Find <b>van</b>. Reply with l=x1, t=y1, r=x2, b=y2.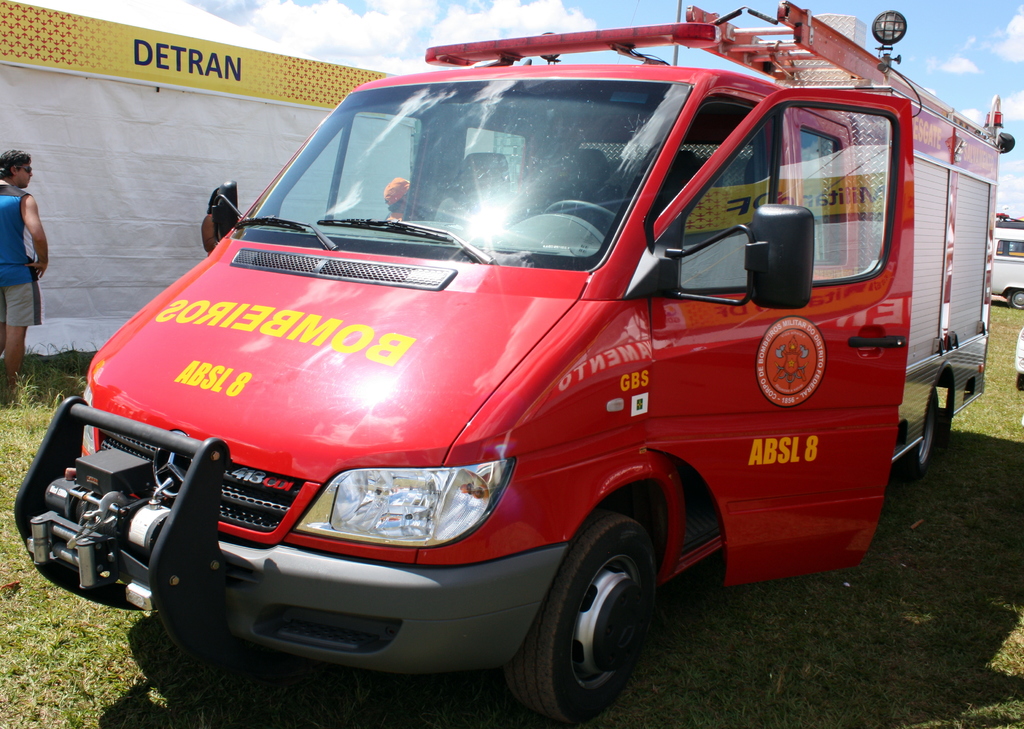
l=12, t=0, r=1014, b=728.
